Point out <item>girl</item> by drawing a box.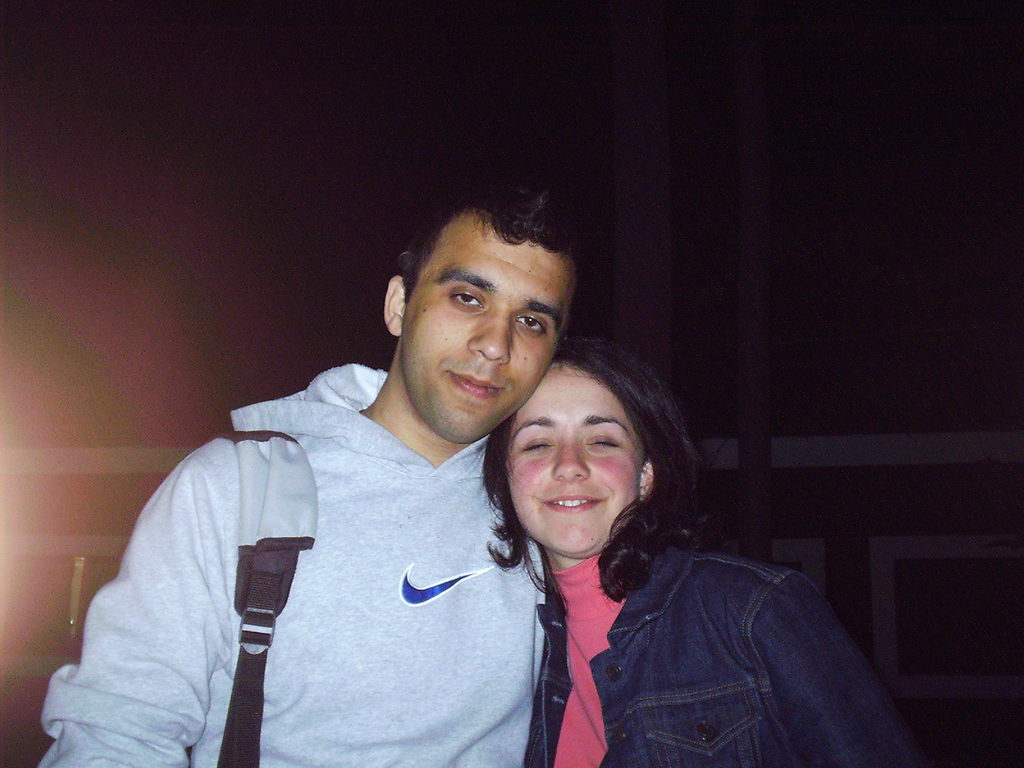
479/338/927/767.
